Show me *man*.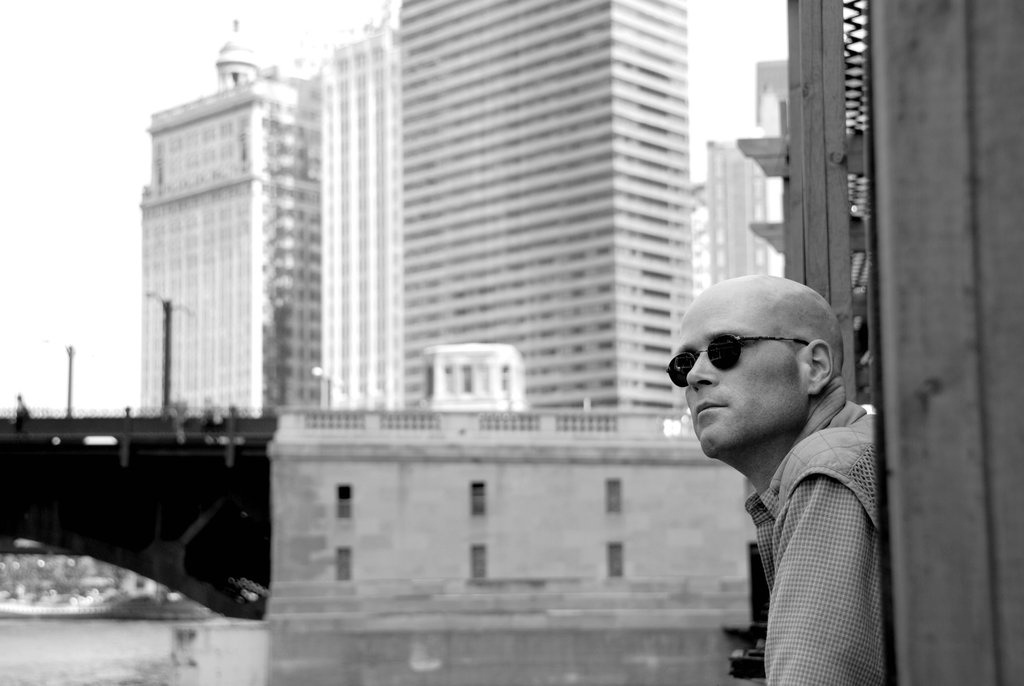
*man* is here: (left=652, top=264, right=903, bottom=681).
